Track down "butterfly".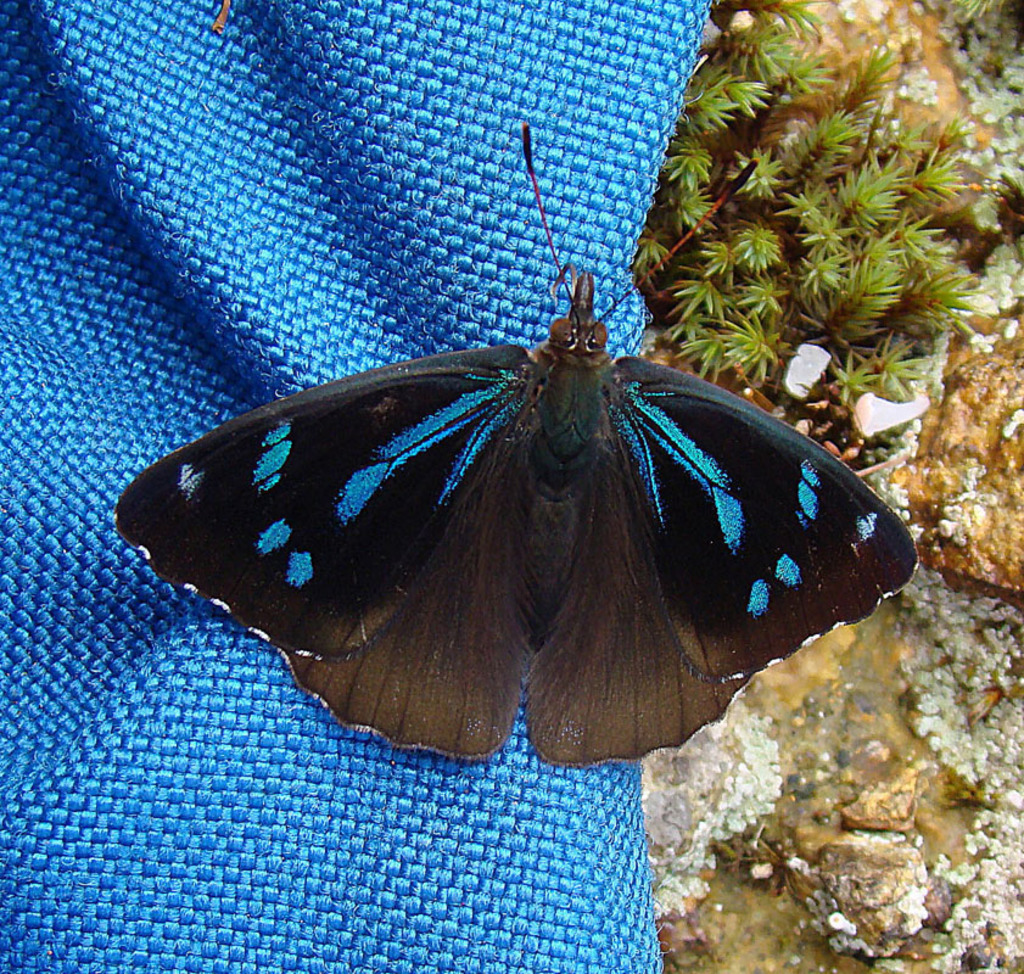
Tracked to x1=121 y1=151 x2=910 y2=790.
